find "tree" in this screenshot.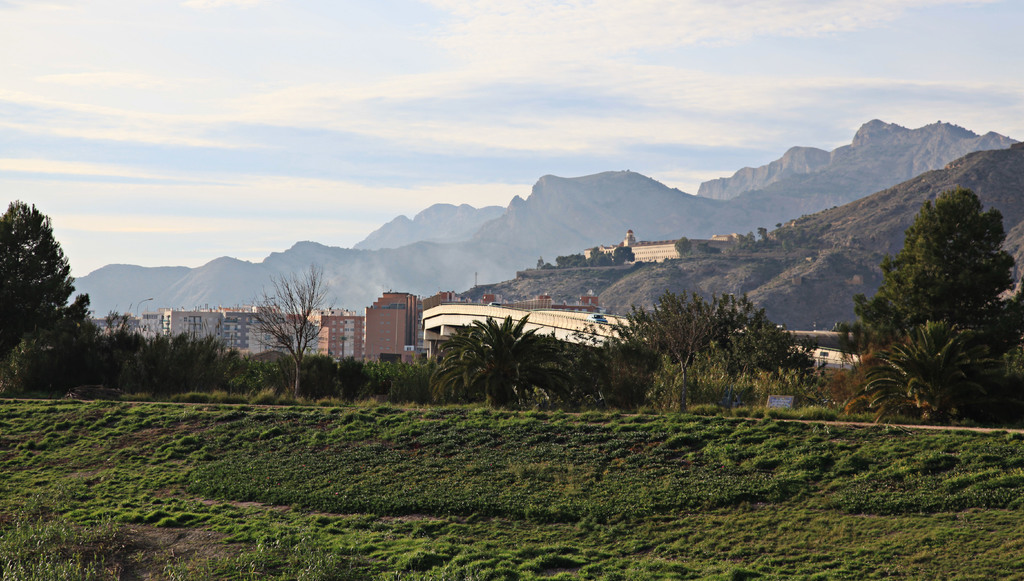
The bounding box for "tree" is (left=554, top=253, right=586, bottom=266).
